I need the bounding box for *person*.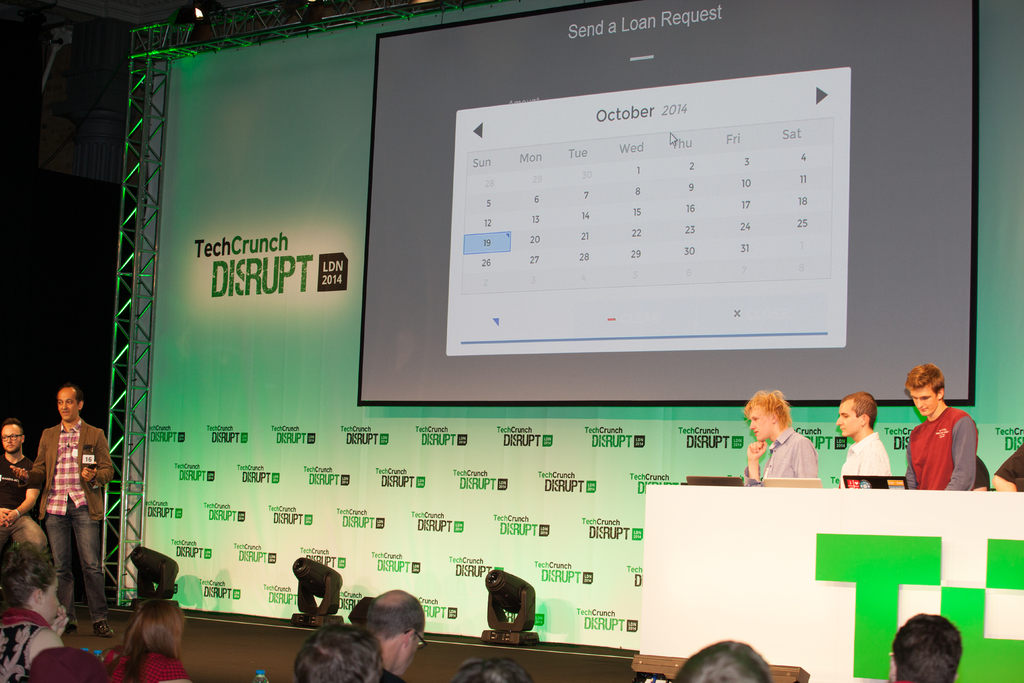
Here it is: [906, 366, 972, 507].
